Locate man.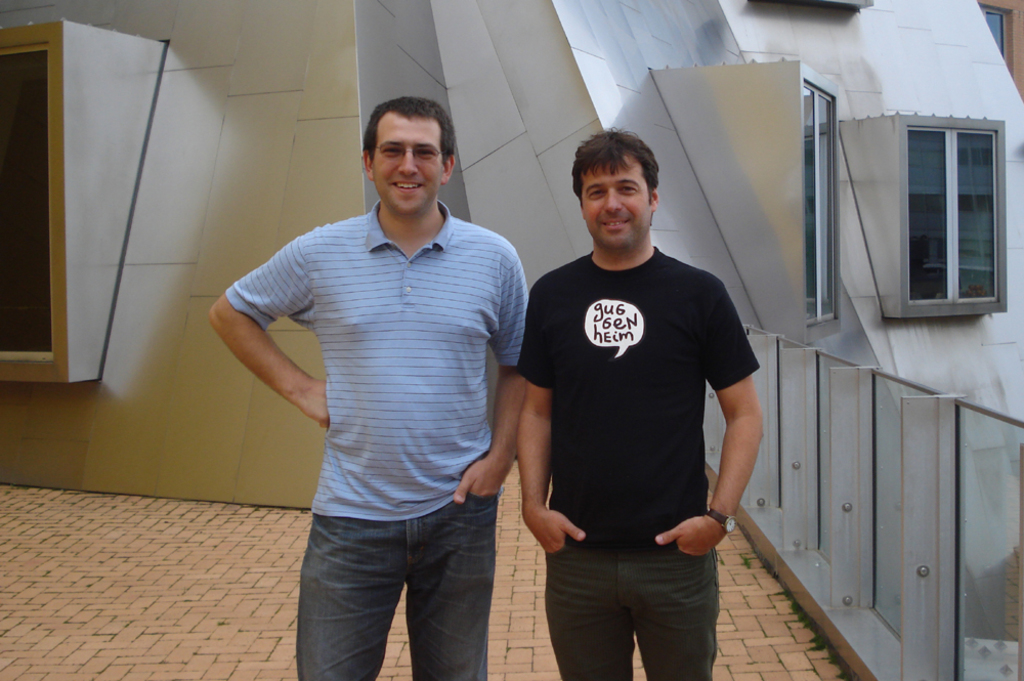
Bounding box: locate(512, 112, 768, 680).
